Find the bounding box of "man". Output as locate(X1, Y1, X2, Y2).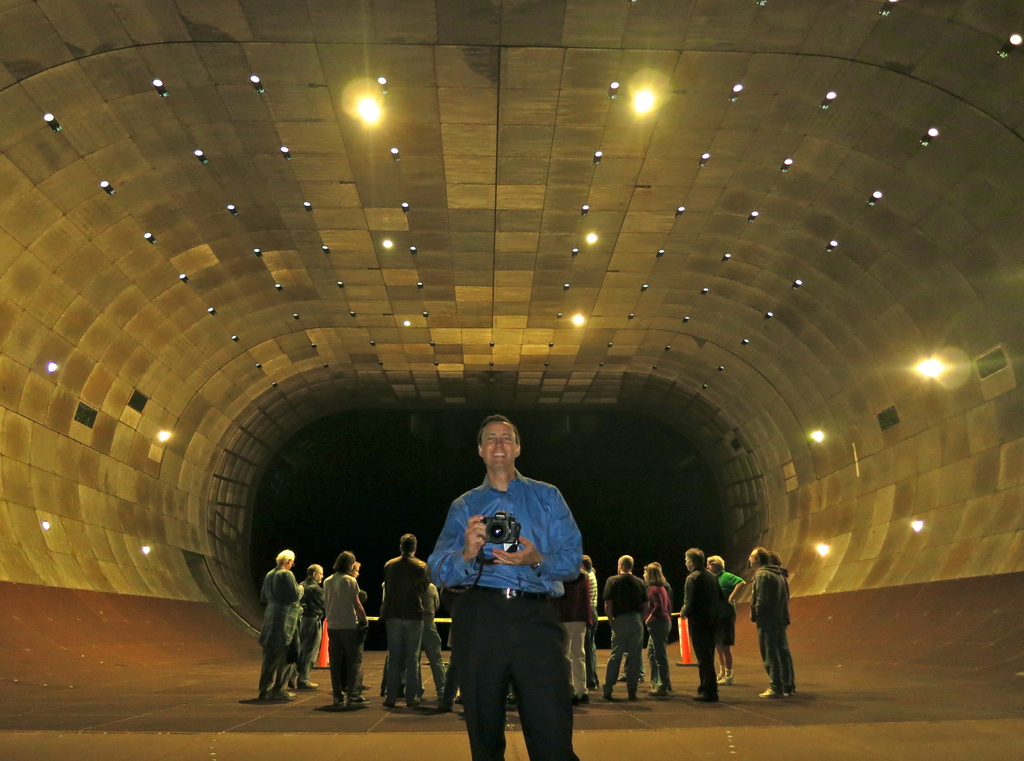
locate(425, 431, 607, 760).
